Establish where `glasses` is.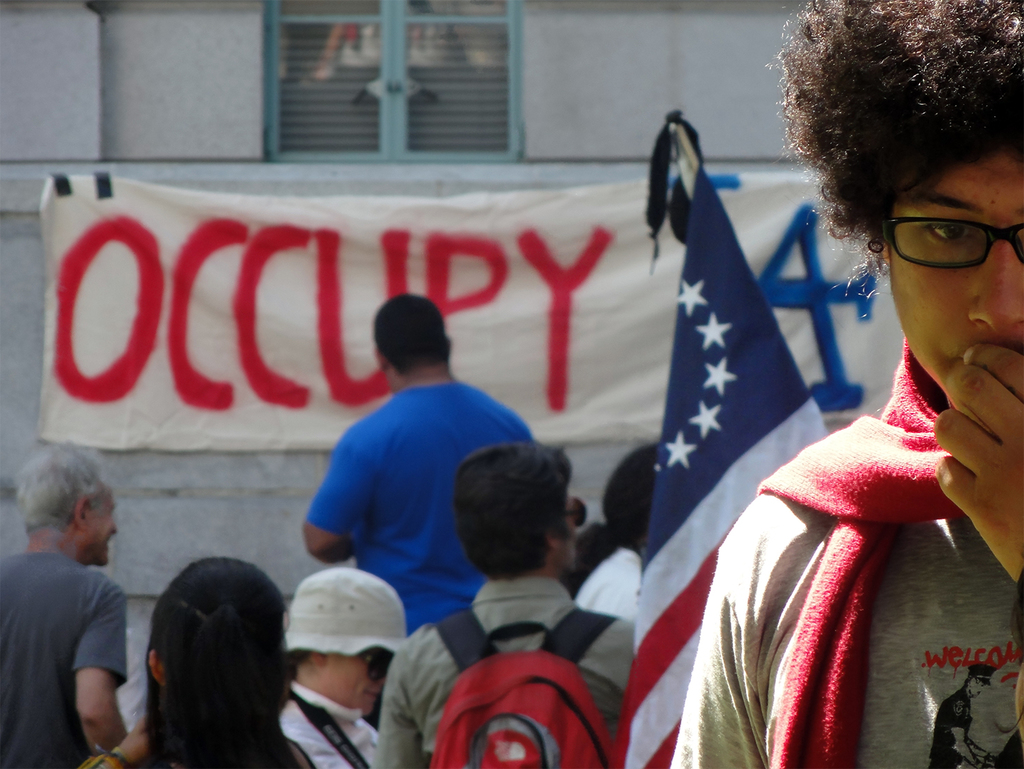
Established at [x1=562, y1=497, x2=586, y2=529].
